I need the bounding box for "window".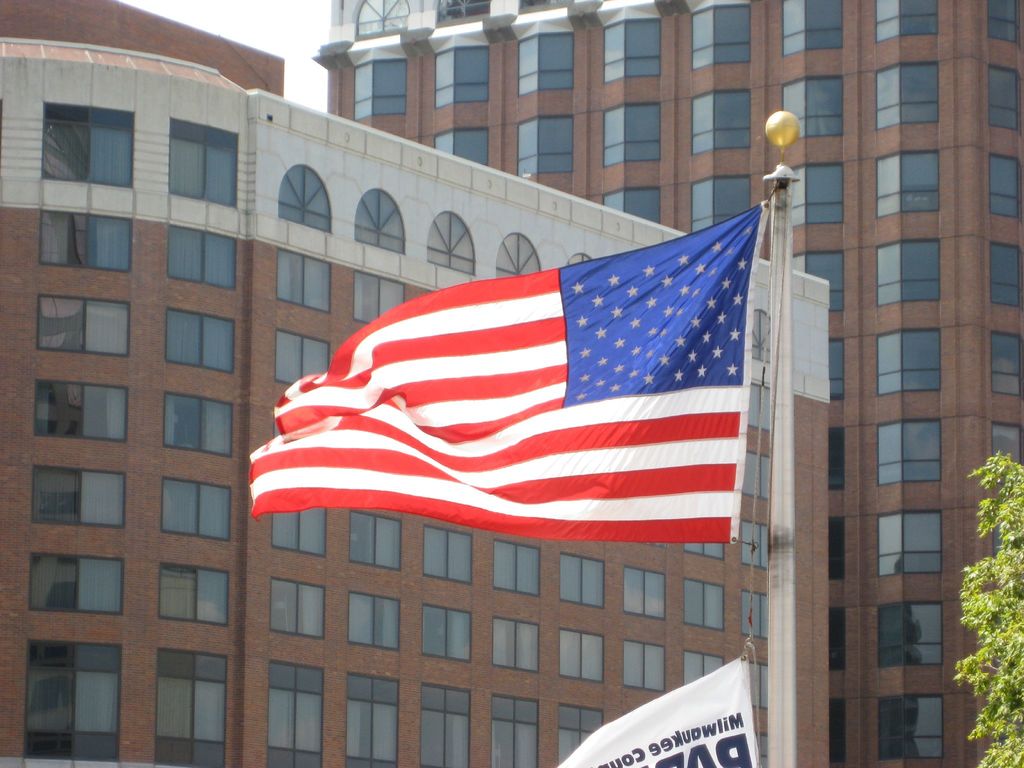
Here it is: 155, 648, 227, 767.
